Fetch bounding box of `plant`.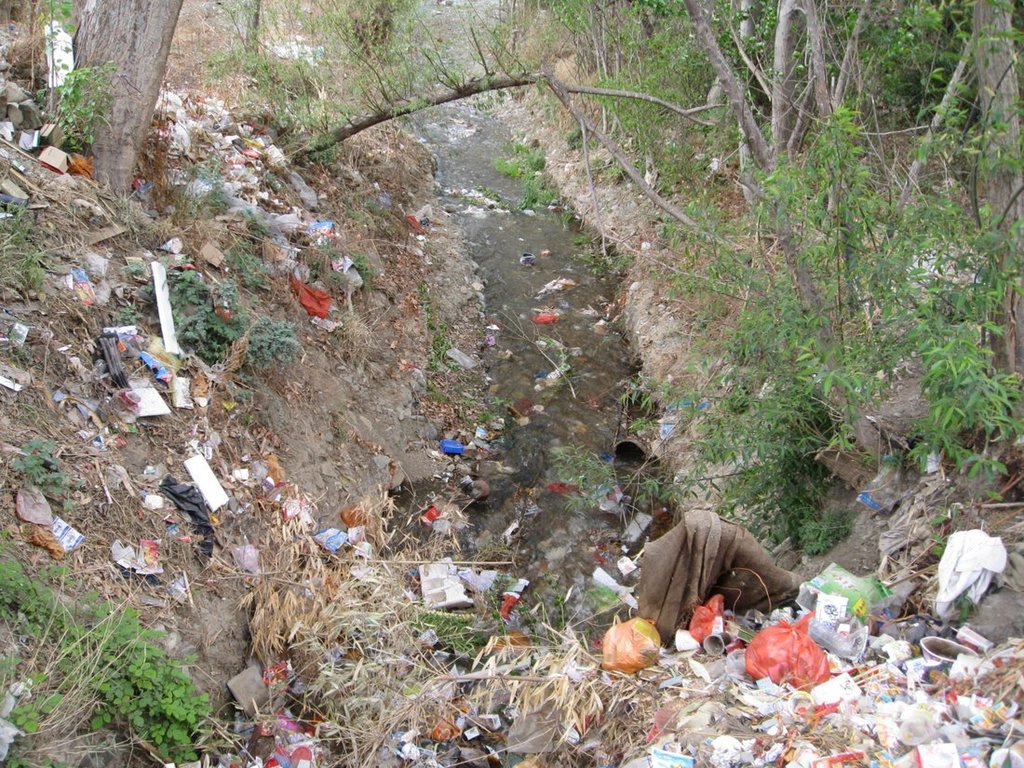
Bbox: <region>221, 372, 285, 432</region>.
